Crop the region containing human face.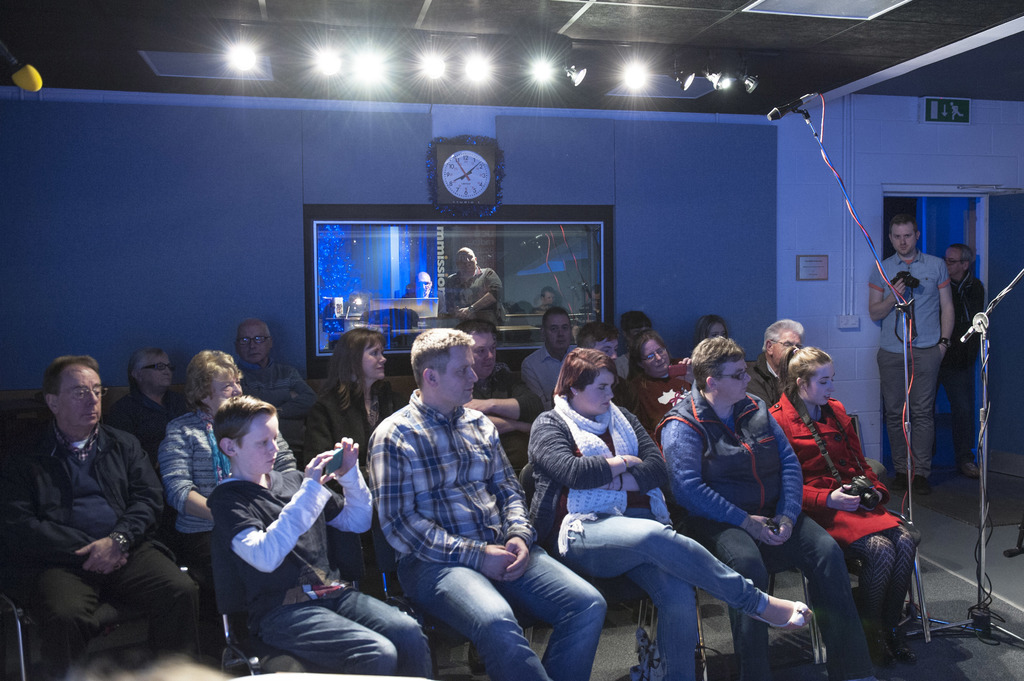
Crop region: 892/226/913/251.
